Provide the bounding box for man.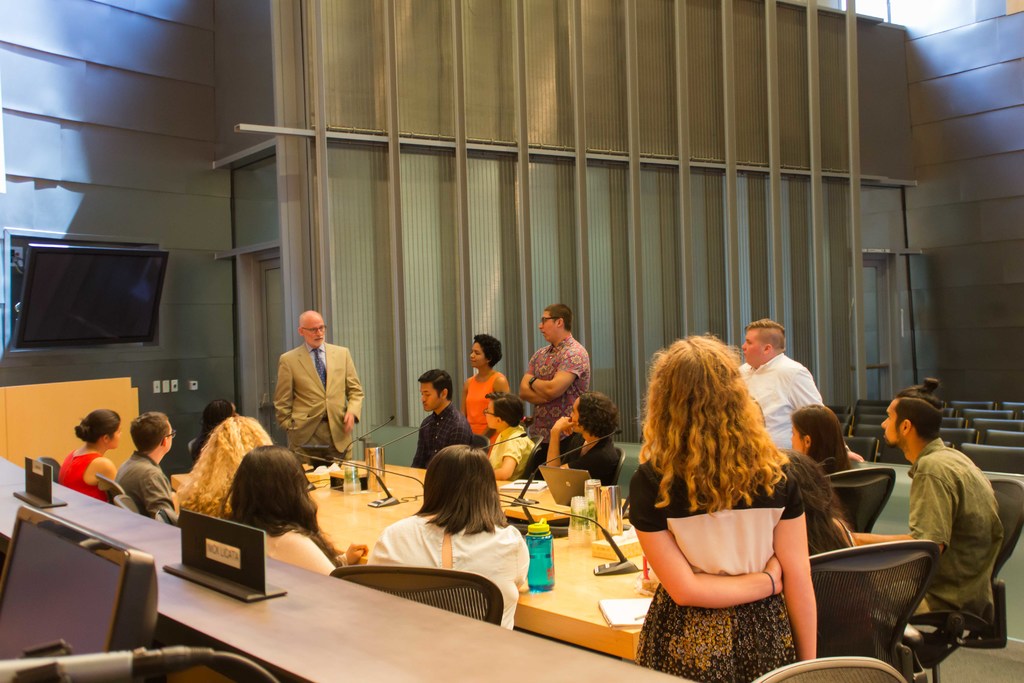
879:394:1007:657.
